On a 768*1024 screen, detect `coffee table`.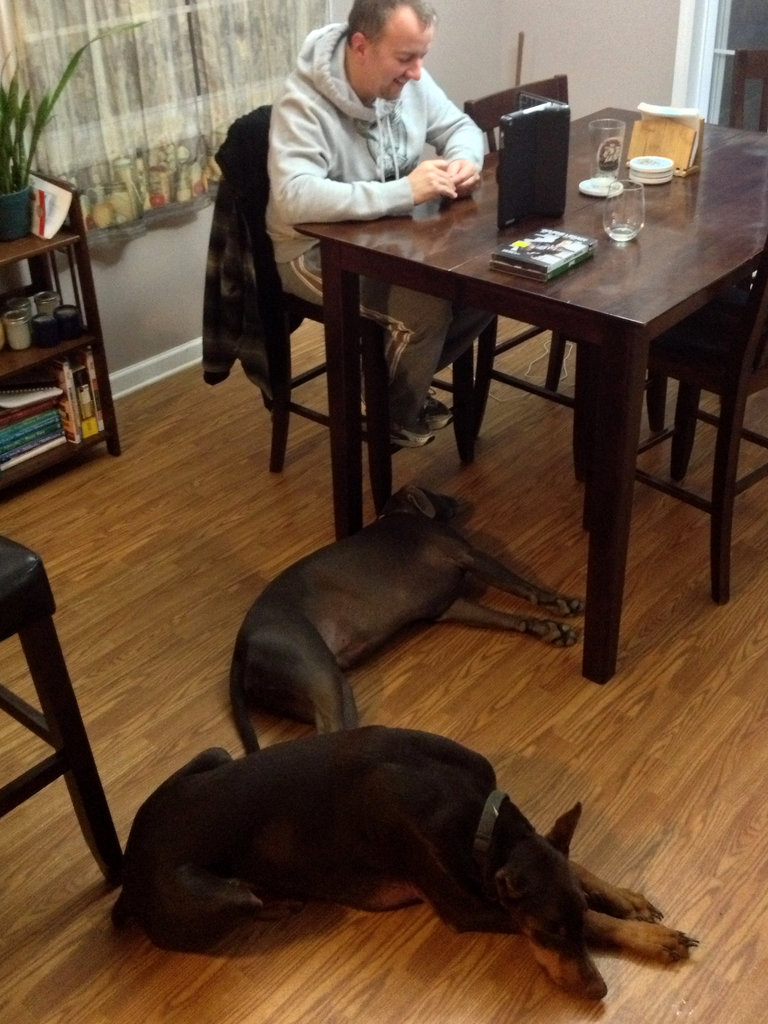
[left=285, top=108, right=767, bottom=688].
